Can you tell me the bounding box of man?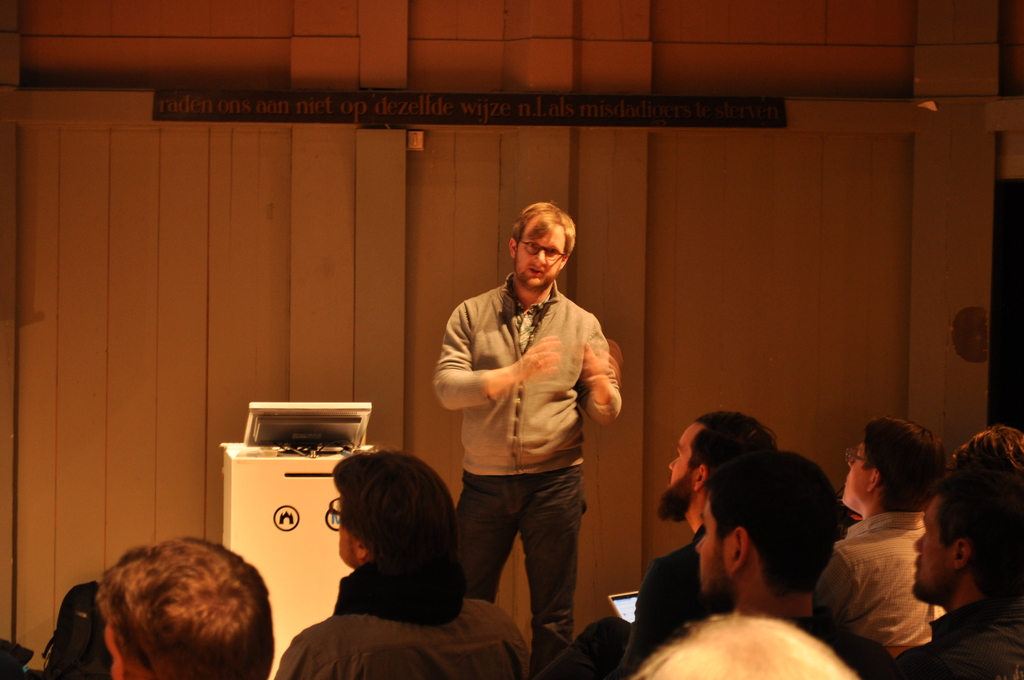
[x1=271, y1=446, x2=531, y2=679].
